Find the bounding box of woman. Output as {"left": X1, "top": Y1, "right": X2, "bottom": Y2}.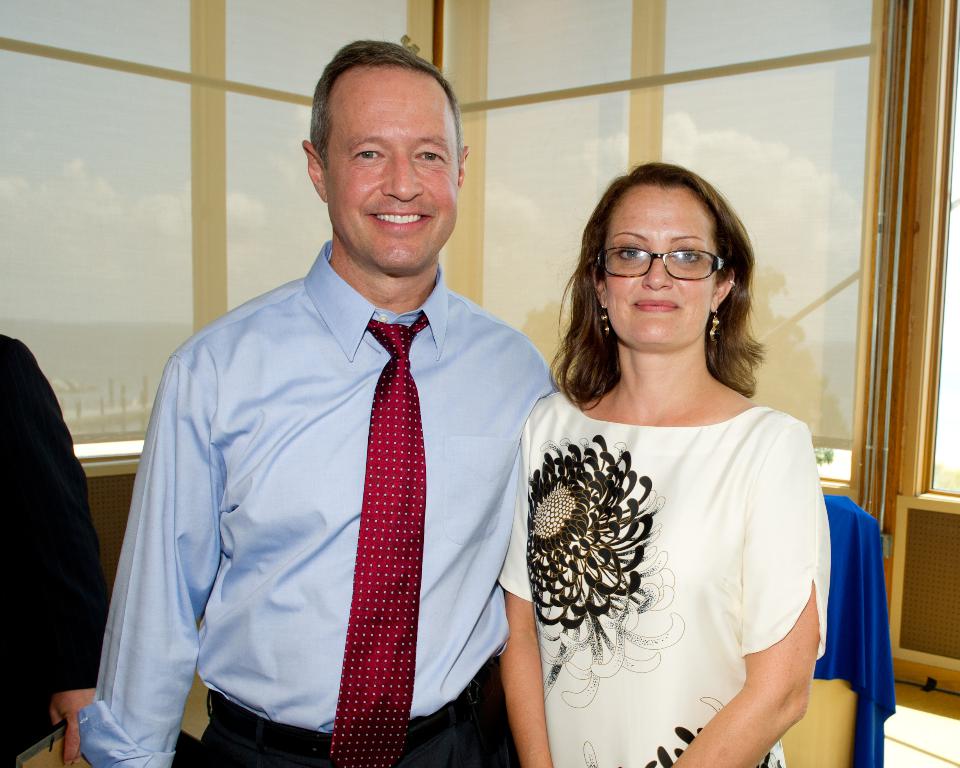
{"left": 470, "top": 144, "right": 845, "bottom": 767}.
